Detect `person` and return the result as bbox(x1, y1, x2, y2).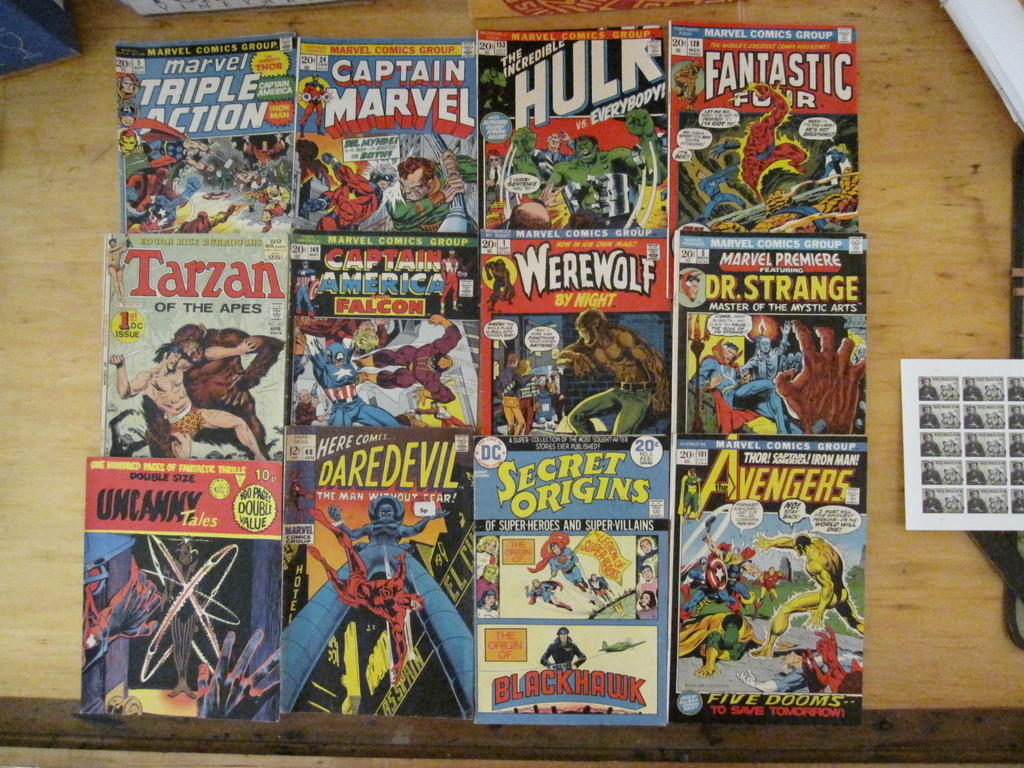
bbox(278, 492, 475, 721).
